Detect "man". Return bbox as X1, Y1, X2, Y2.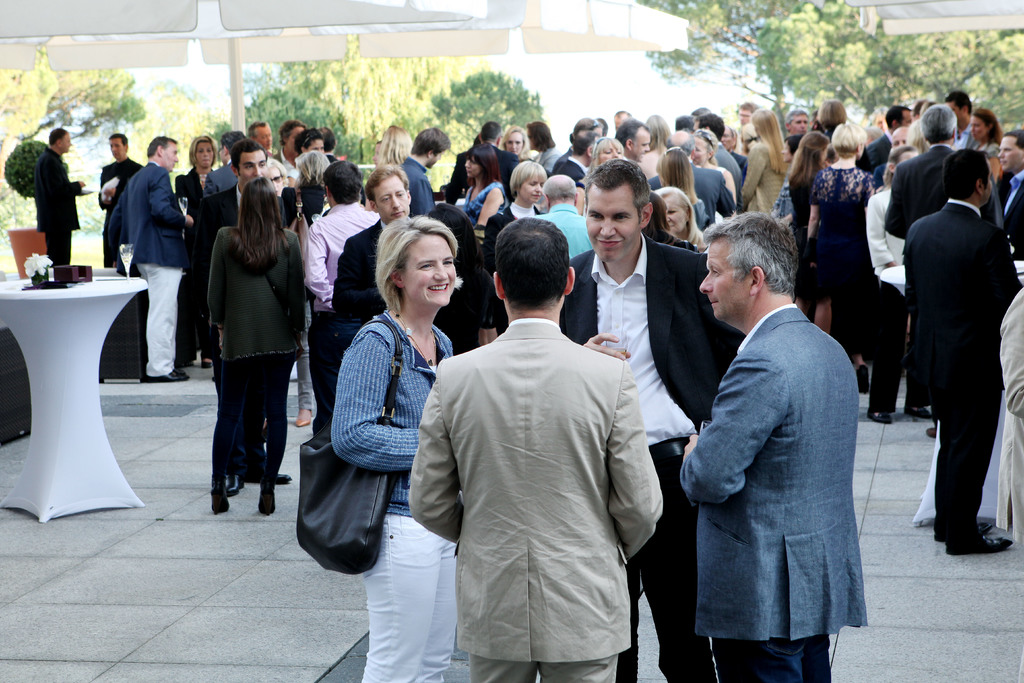
874, 125, 909, 183.
